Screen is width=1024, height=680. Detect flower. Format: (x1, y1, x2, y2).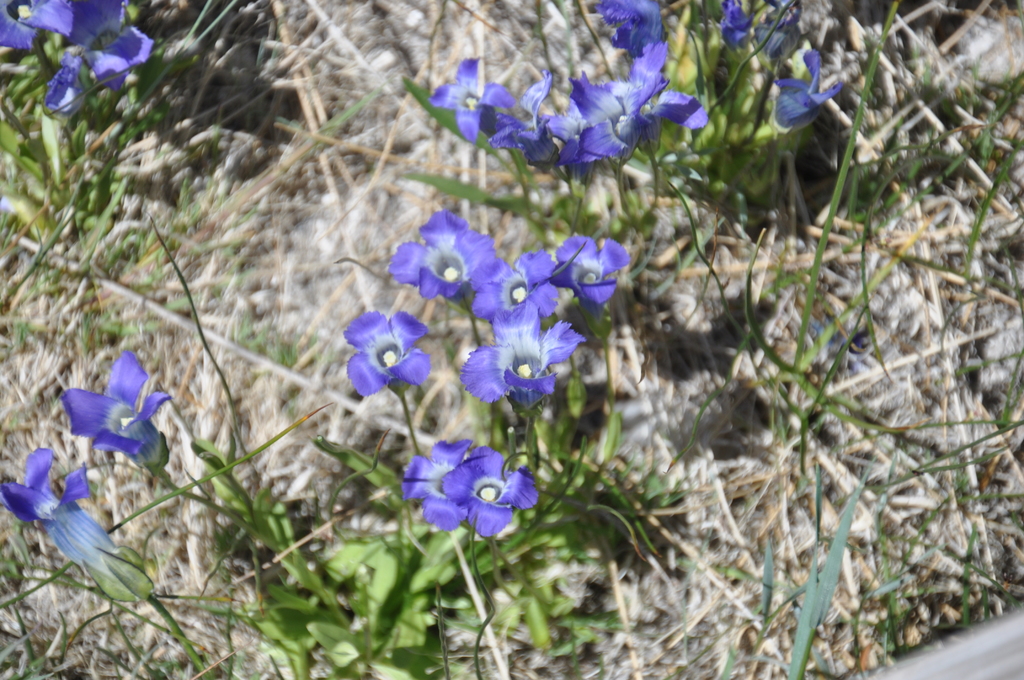
(719, 0, 750, 51).
